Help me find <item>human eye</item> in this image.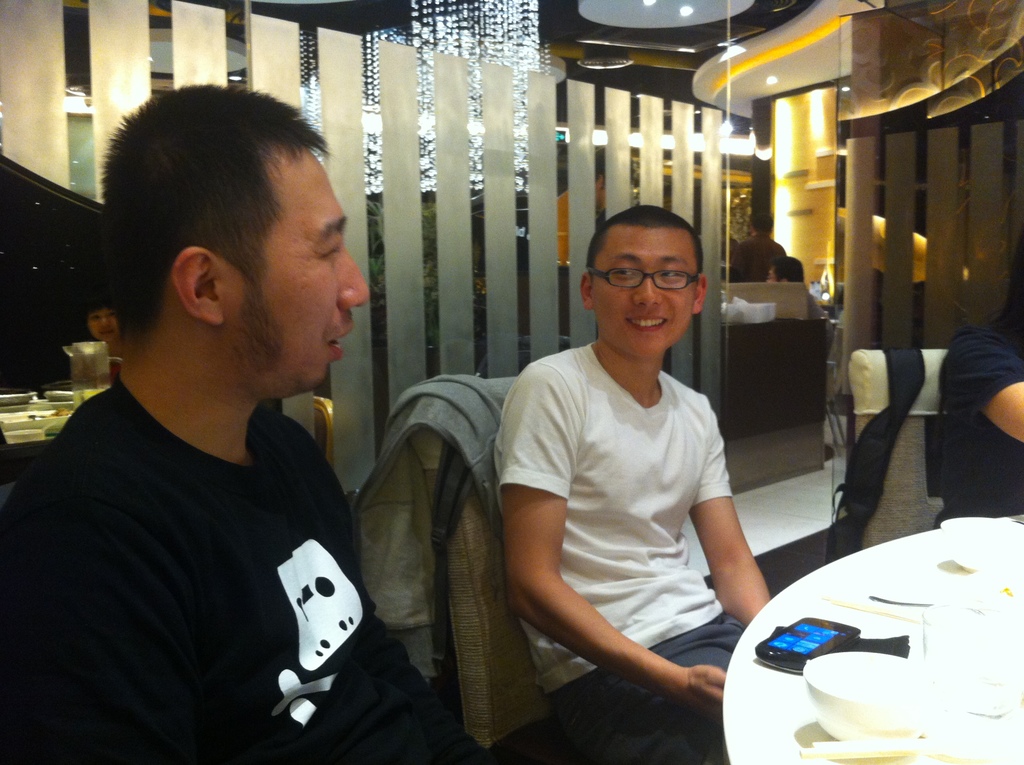
Found it: 320,236,342,263.
